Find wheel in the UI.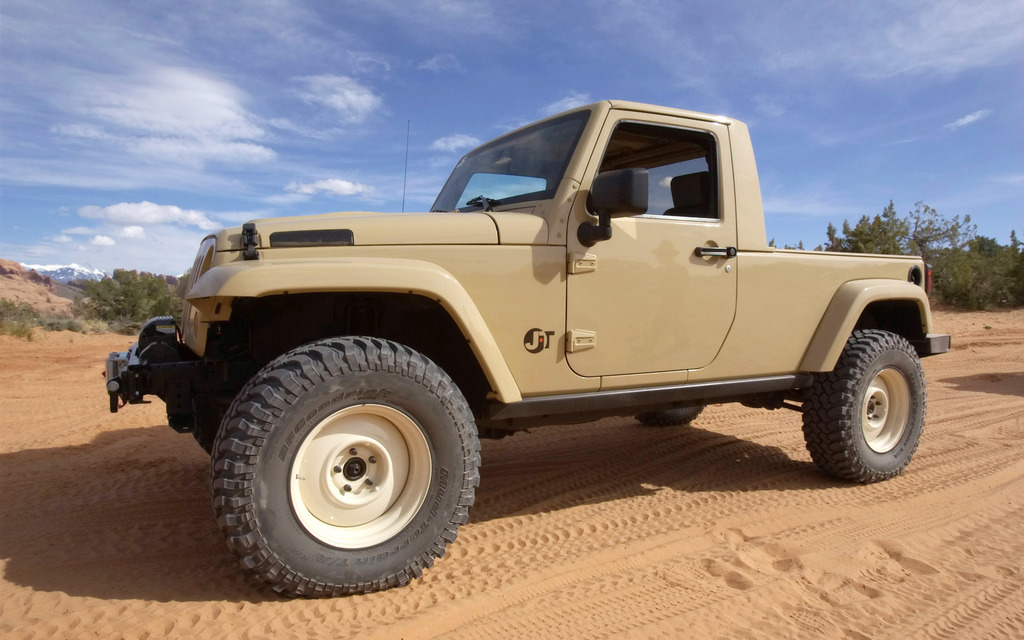
UI element at <region>204, 332, 481, 595</region>.
